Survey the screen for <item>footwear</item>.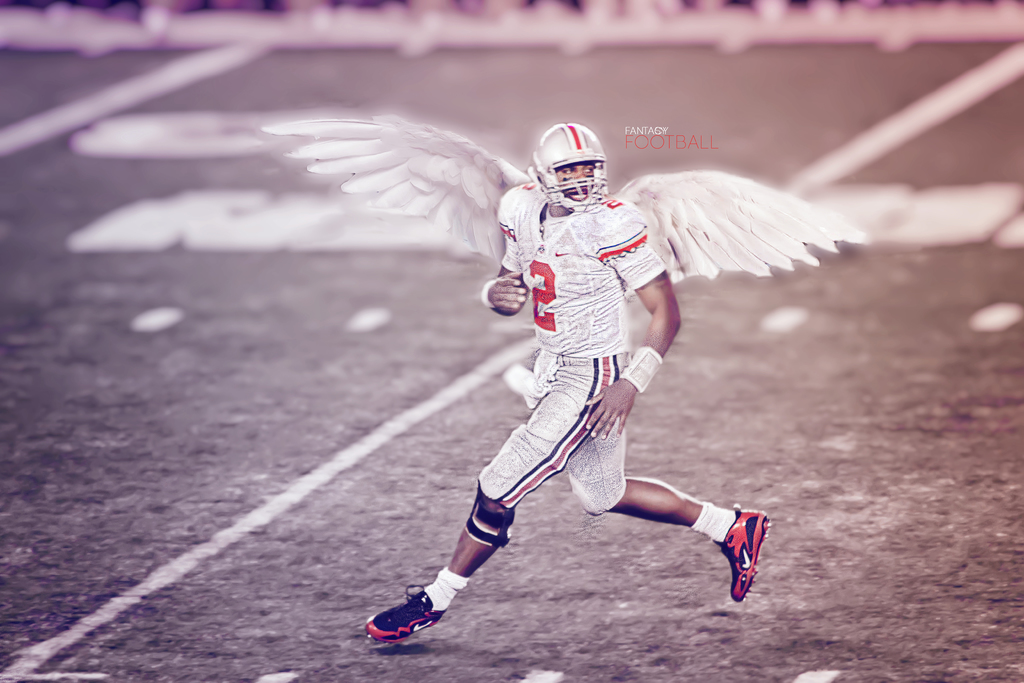
Survey found: [719,502,772,604].
